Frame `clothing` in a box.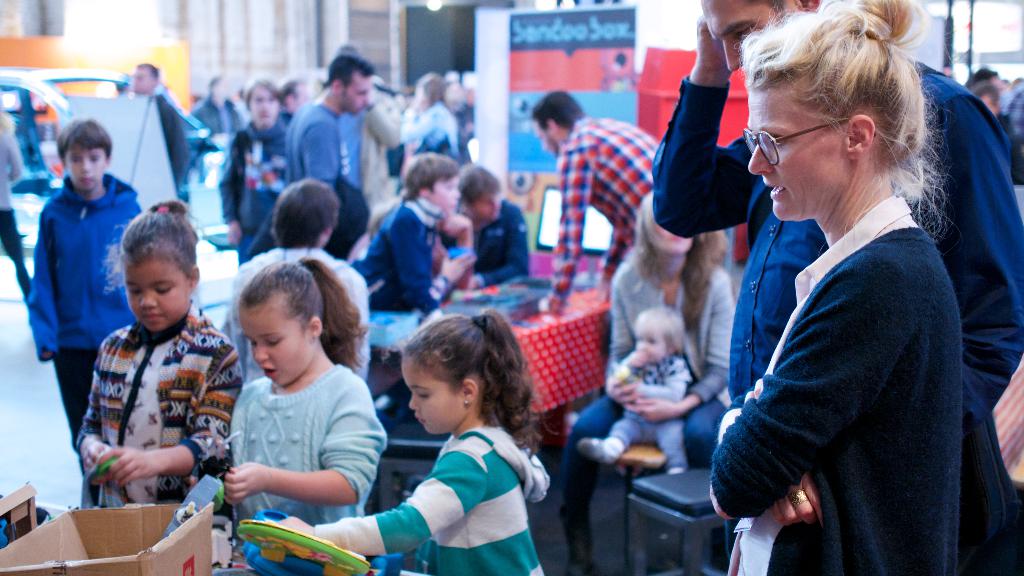
<bbox>151, 90, 201, 196</bbox>.
